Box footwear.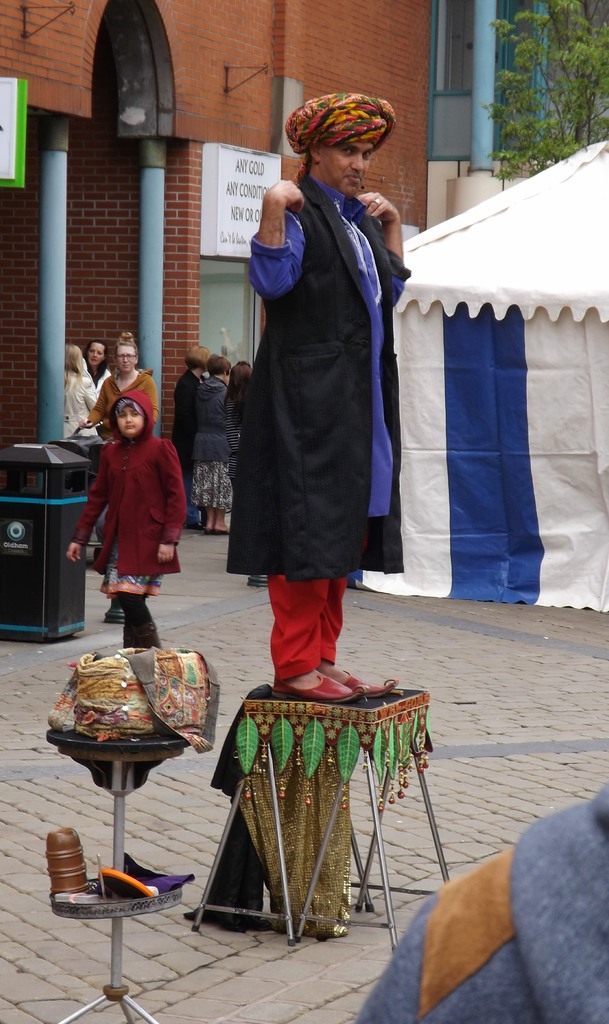
(left=333, top=664, right=393, bottom=704).
